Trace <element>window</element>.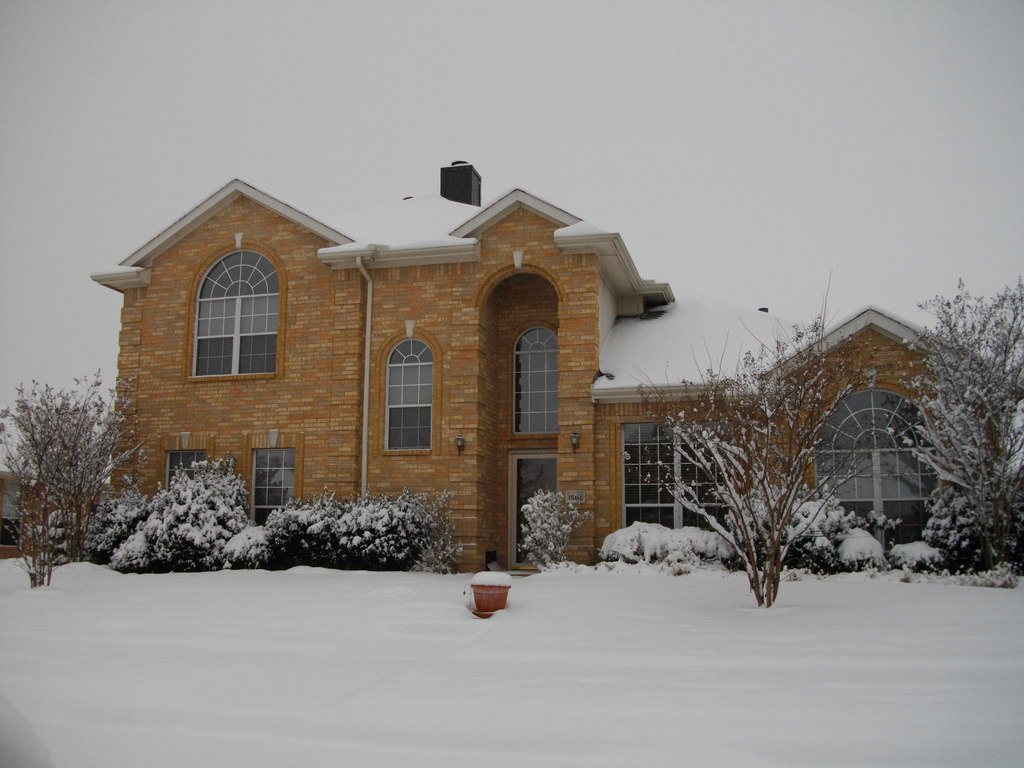
Traced to 164:451:207:496.
